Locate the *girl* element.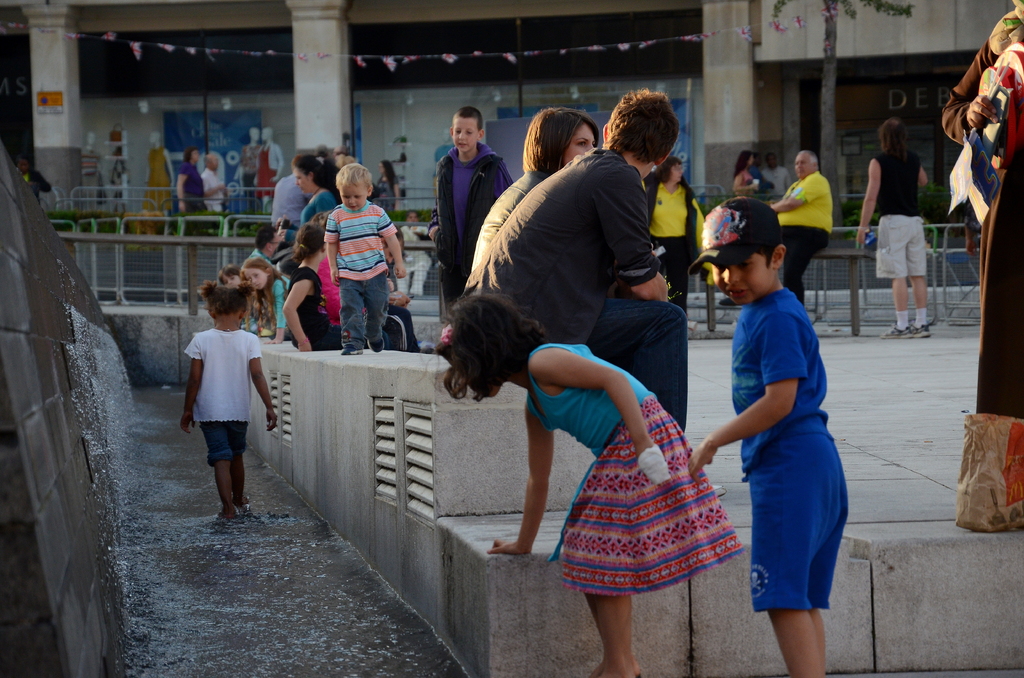
Element bbox: bbox=[282, 222, 389, 350].
